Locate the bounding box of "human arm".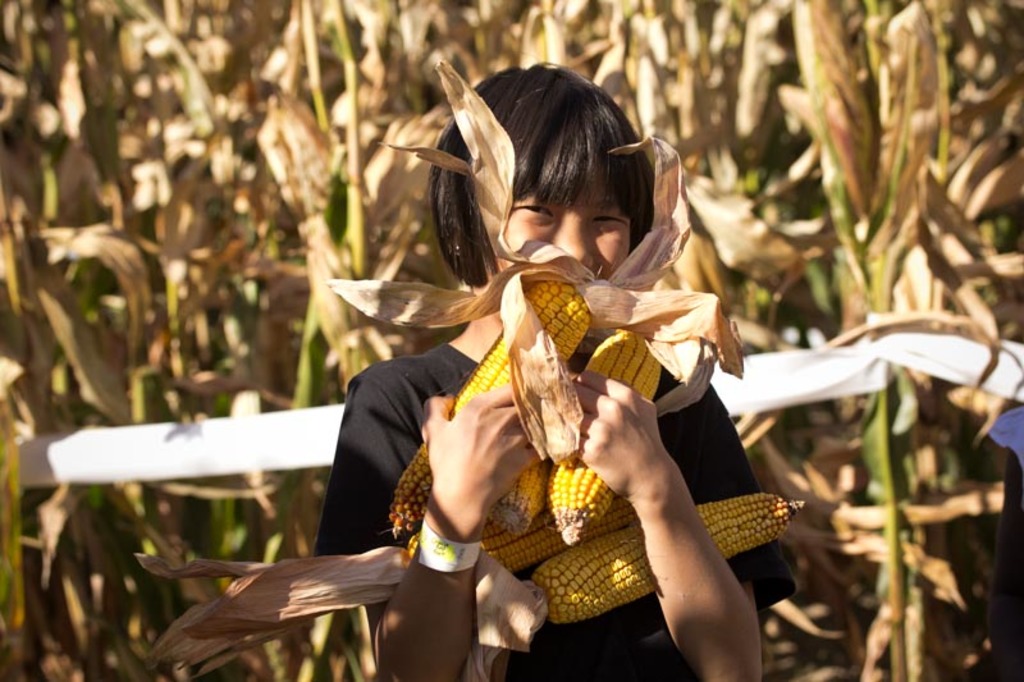
Bounding box: BBox(317, 381, 540, 679).
